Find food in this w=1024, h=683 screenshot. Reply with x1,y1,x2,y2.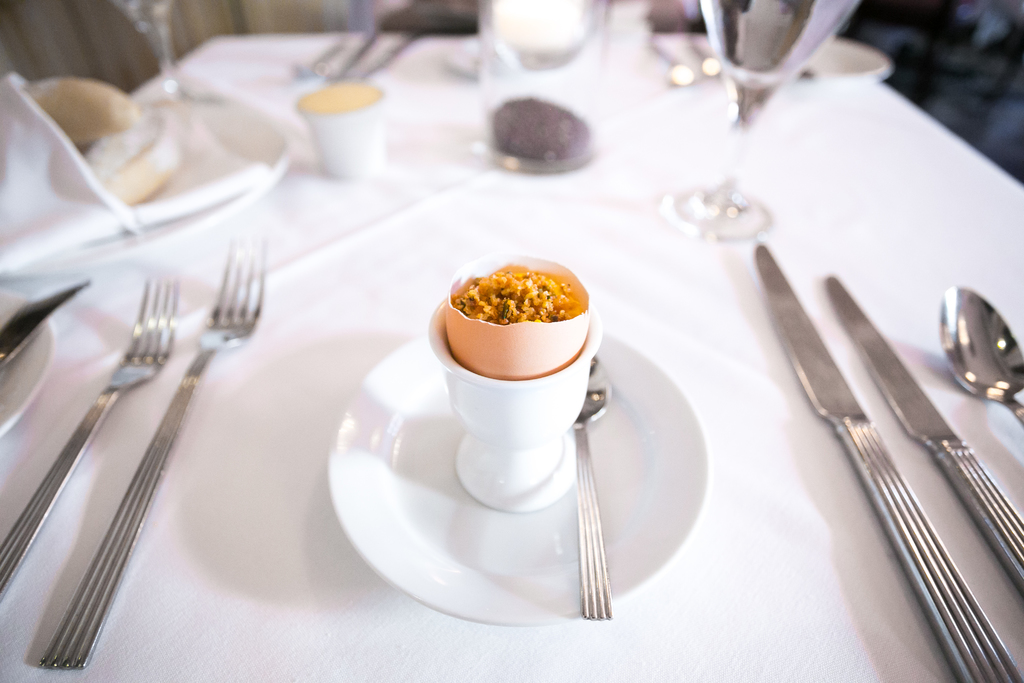
18,74,138,146.
